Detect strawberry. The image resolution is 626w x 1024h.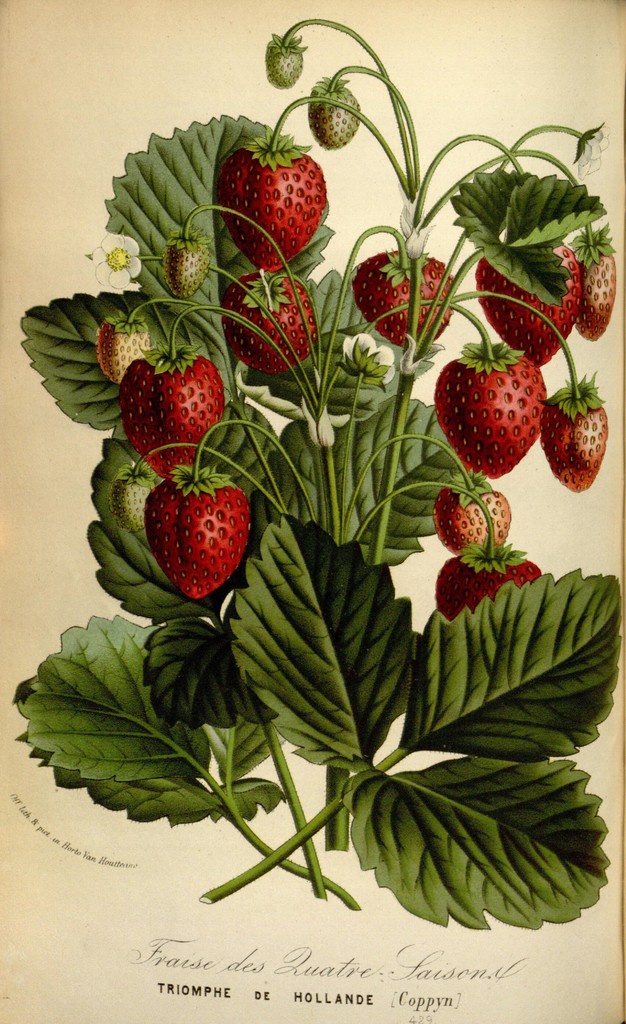
[x1=309, y1=70, x2=361, y2=153].
